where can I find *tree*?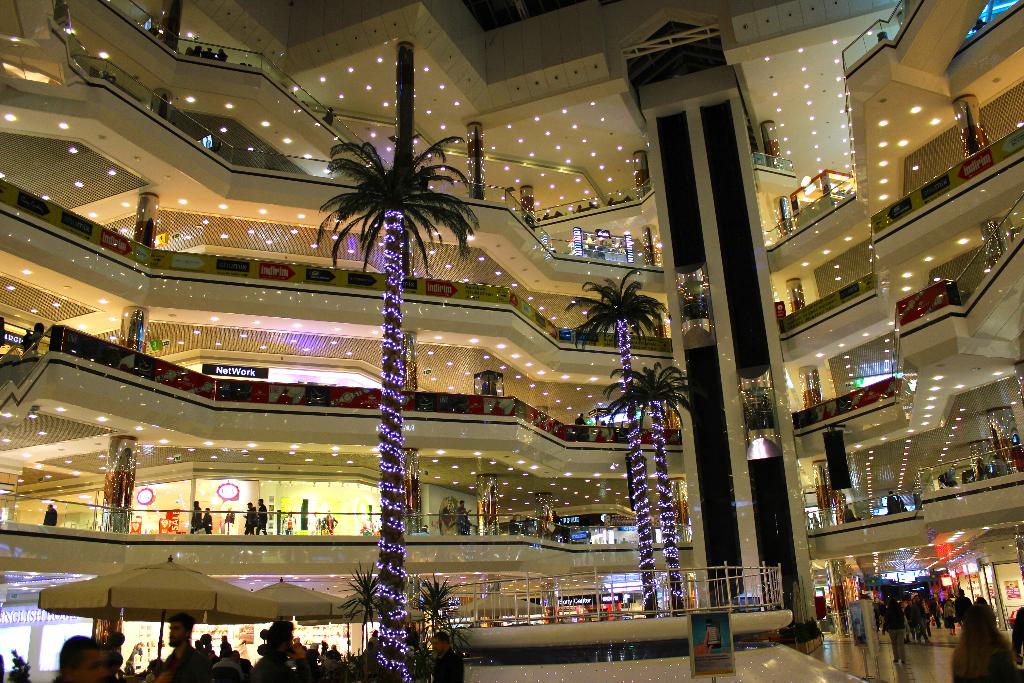
You can find it at [left=314, top=130, right=470, bottom=682].
